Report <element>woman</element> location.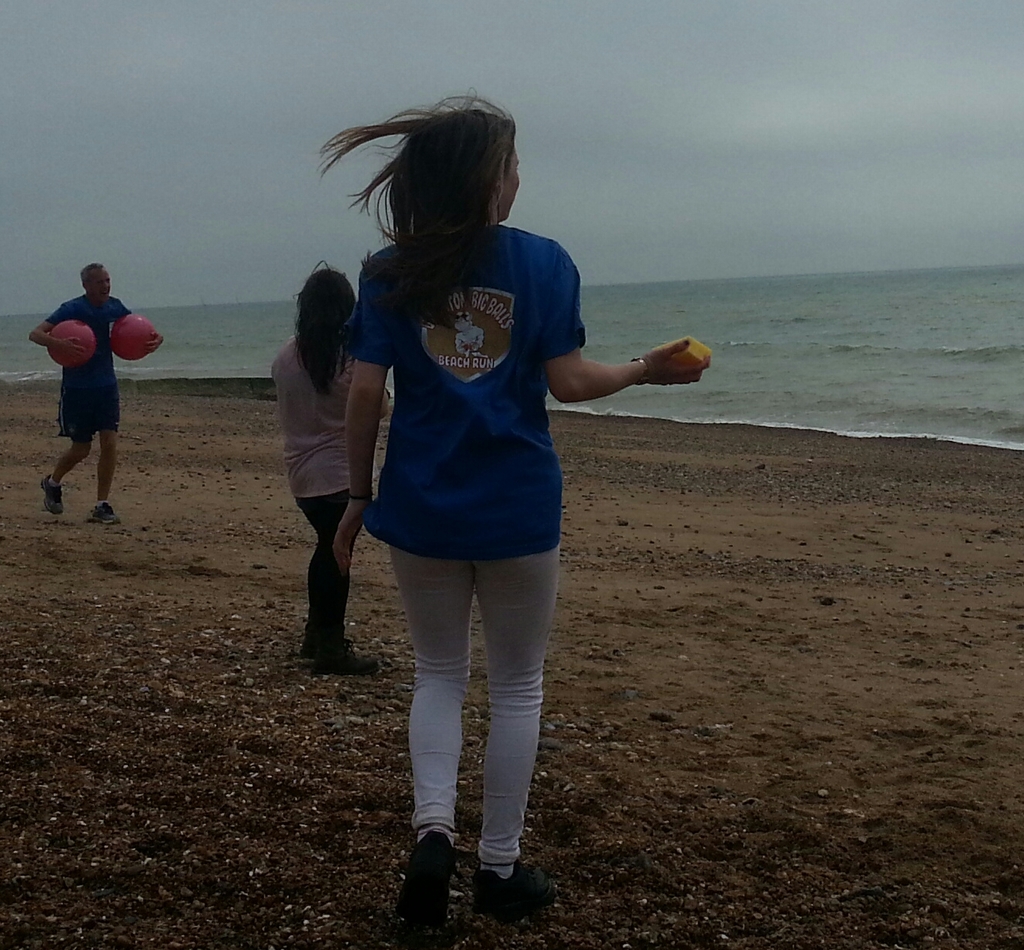
Report: x1=267 y1=145 x2=700 y2=889.
